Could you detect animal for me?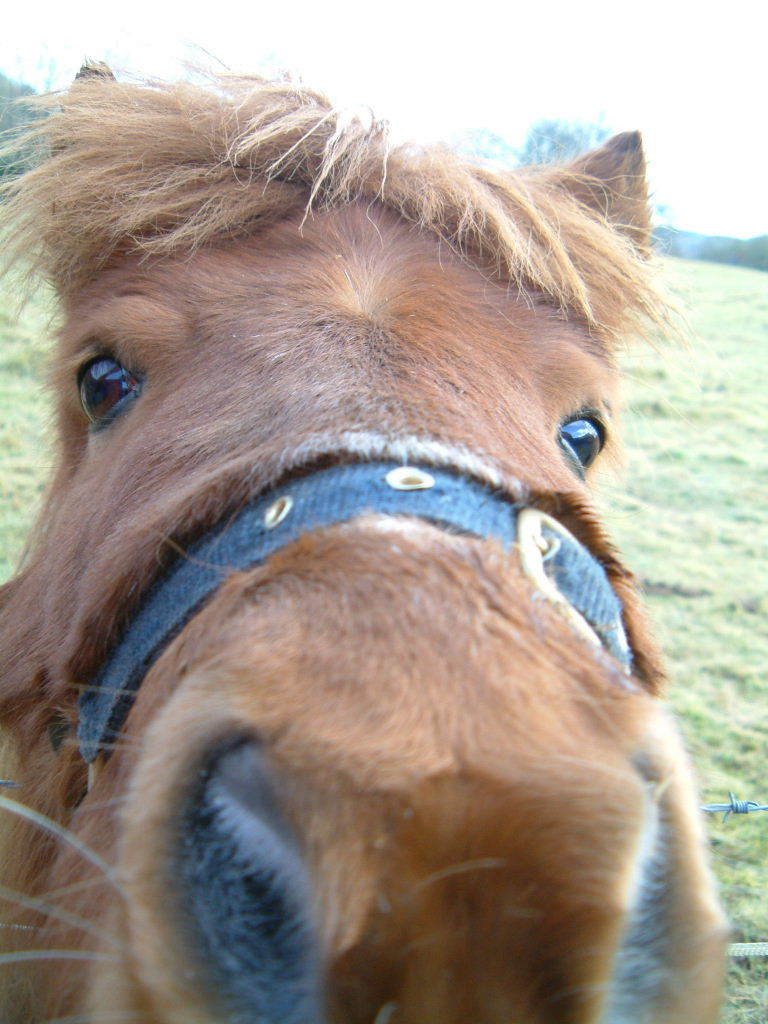
Detection result: (left=0, top=39, right=728, bottom=1023).
